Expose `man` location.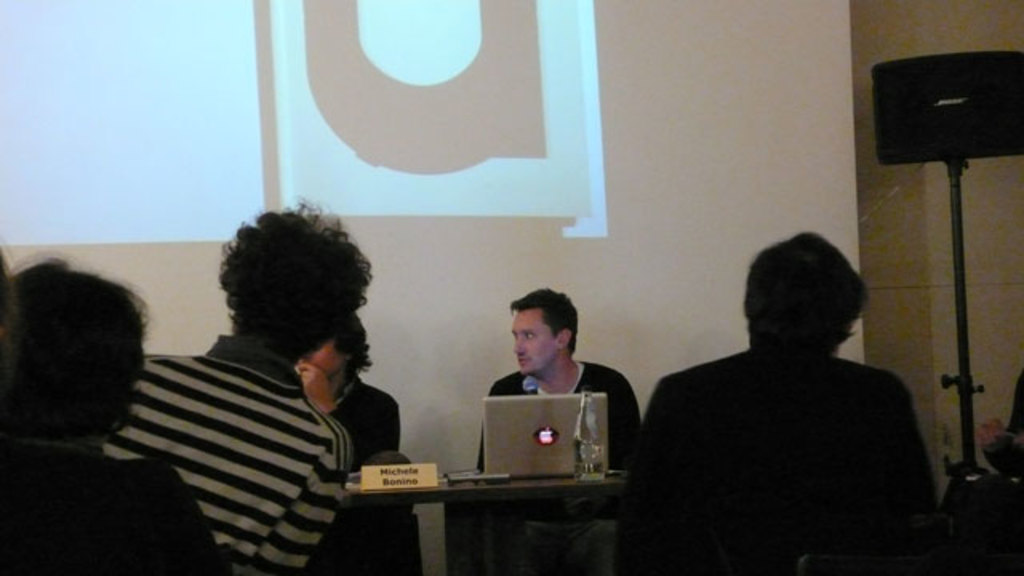
Exposed at 293, 312, 400, 574.
